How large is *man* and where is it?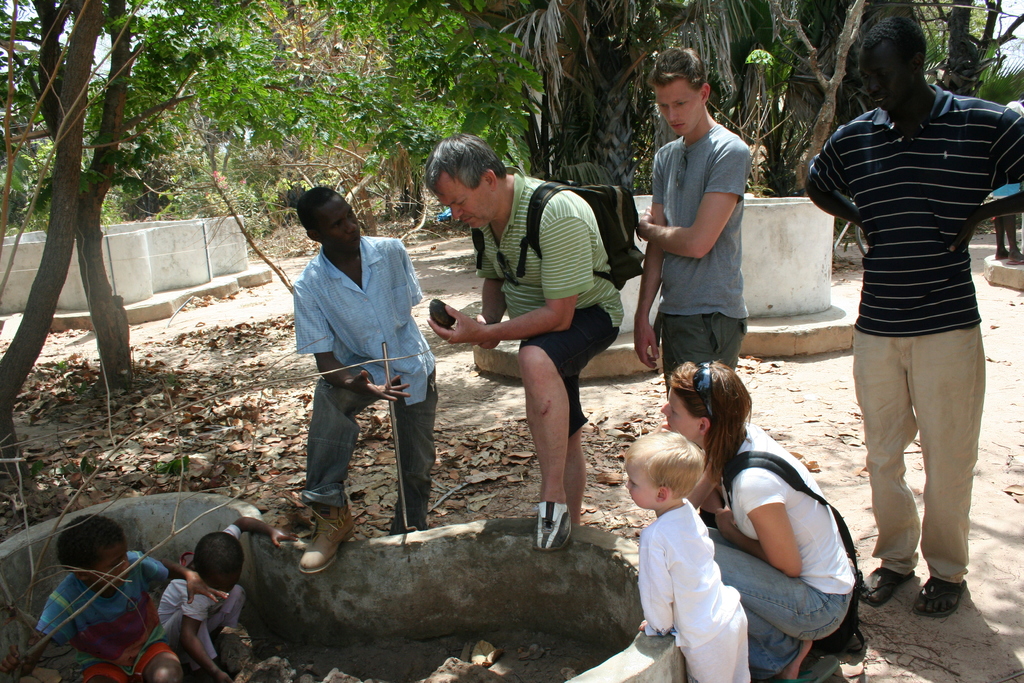
Bounding box: [x1=801, y1=9, x2=1023, y2=626].
